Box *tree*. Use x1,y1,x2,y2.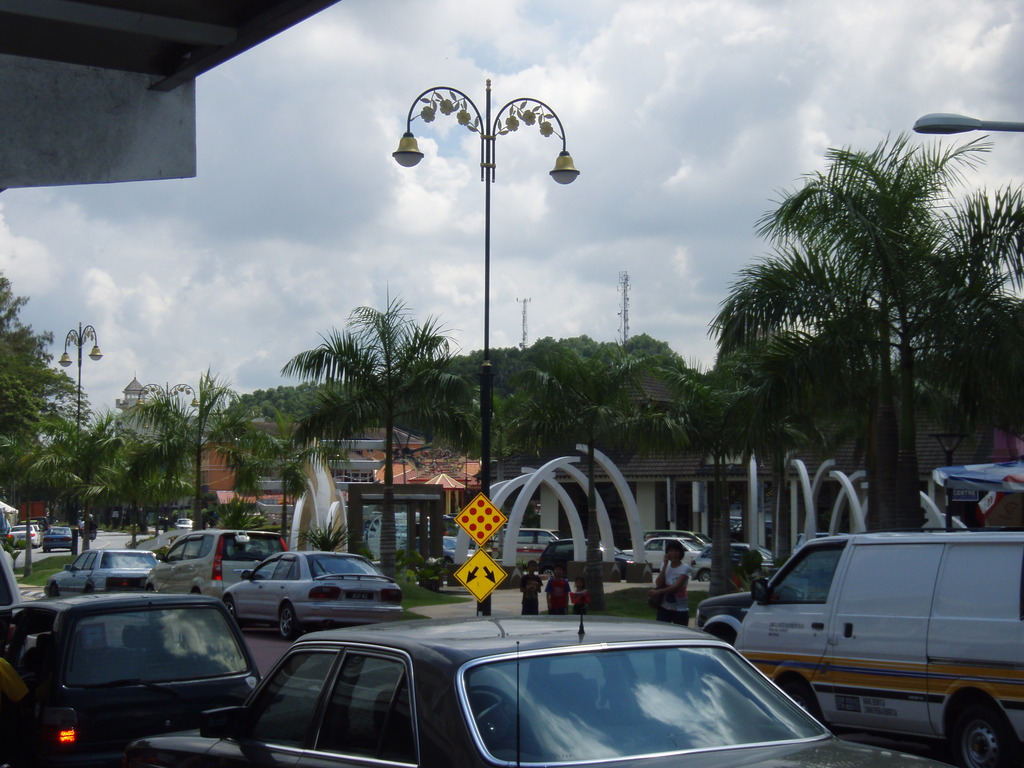
491,343,692,614.
